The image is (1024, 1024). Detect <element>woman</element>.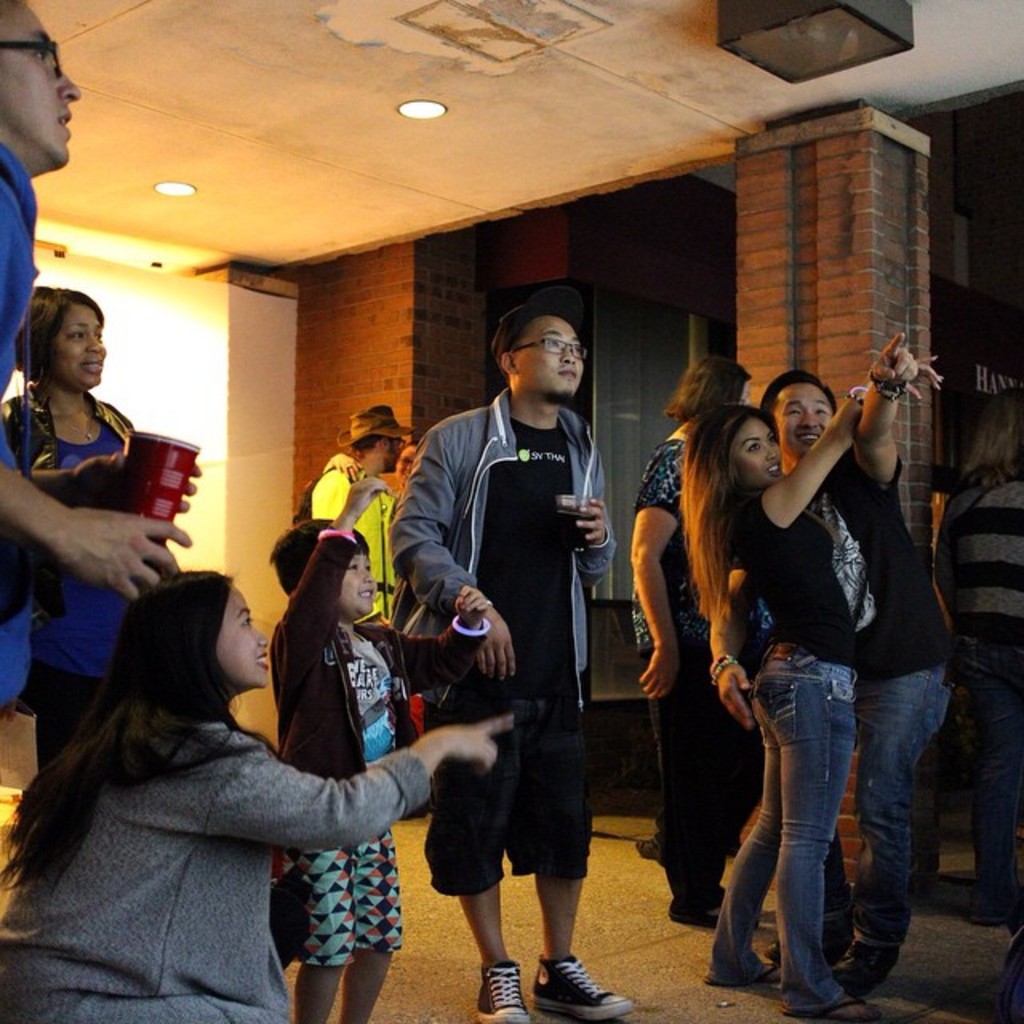
Detection: [x1=0, y1=286, x2=182, y2=771].
